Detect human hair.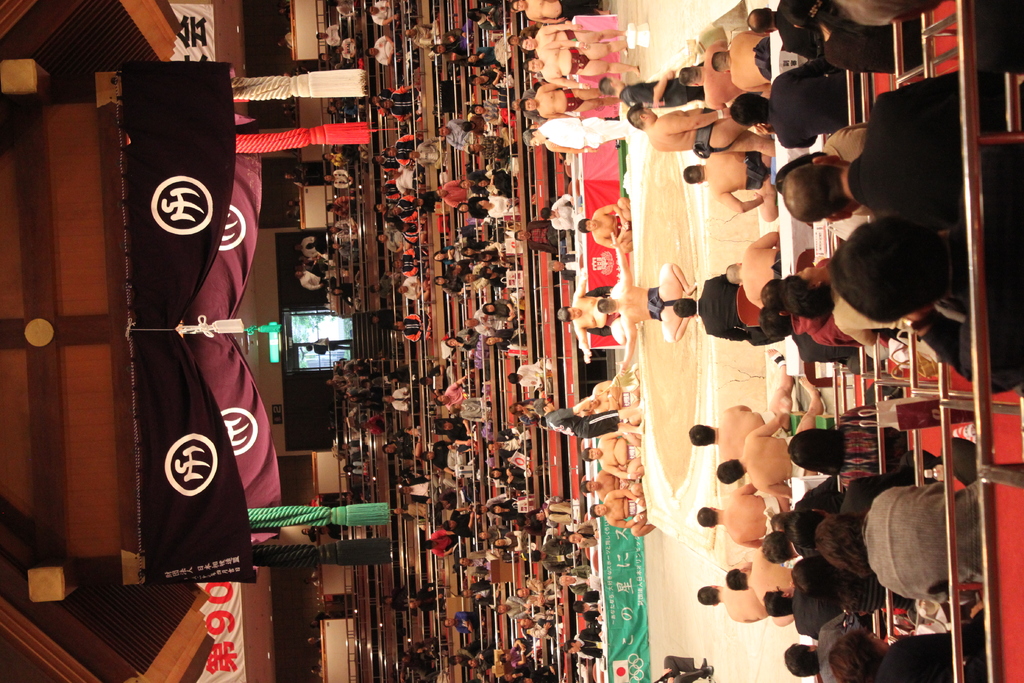
Detected at crop(584, 445, 595, 463).
